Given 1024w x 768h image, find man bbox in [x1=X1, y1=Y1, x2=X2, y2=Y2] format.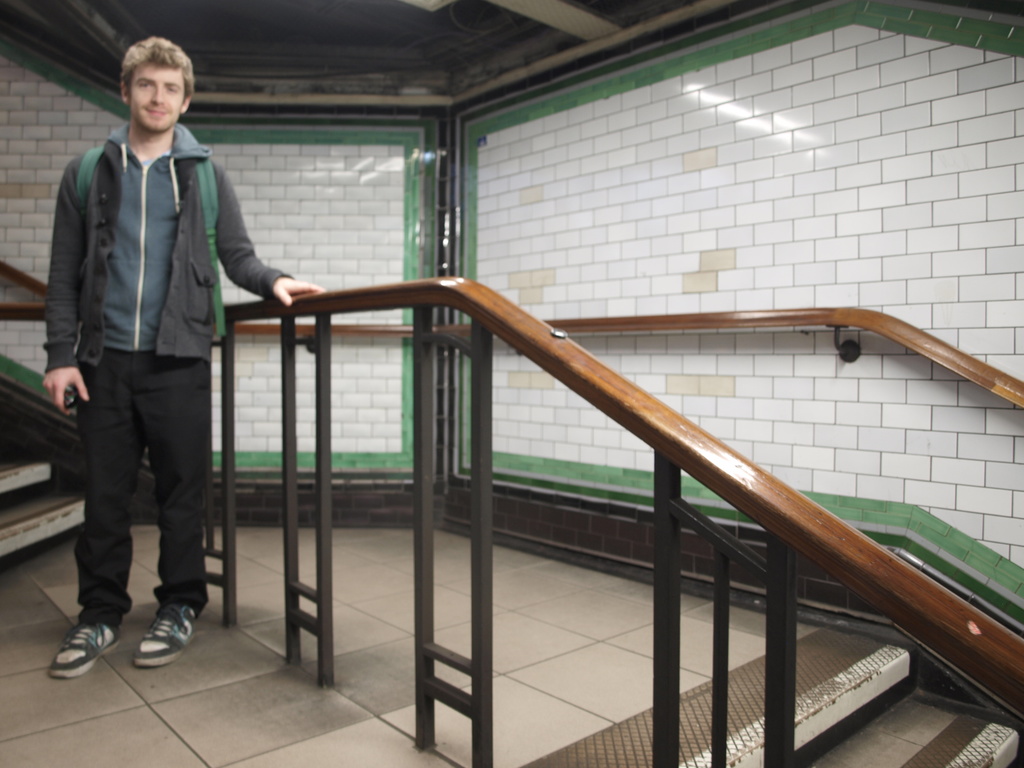
[x1=49, y1=33, x2=324, y2=680].
